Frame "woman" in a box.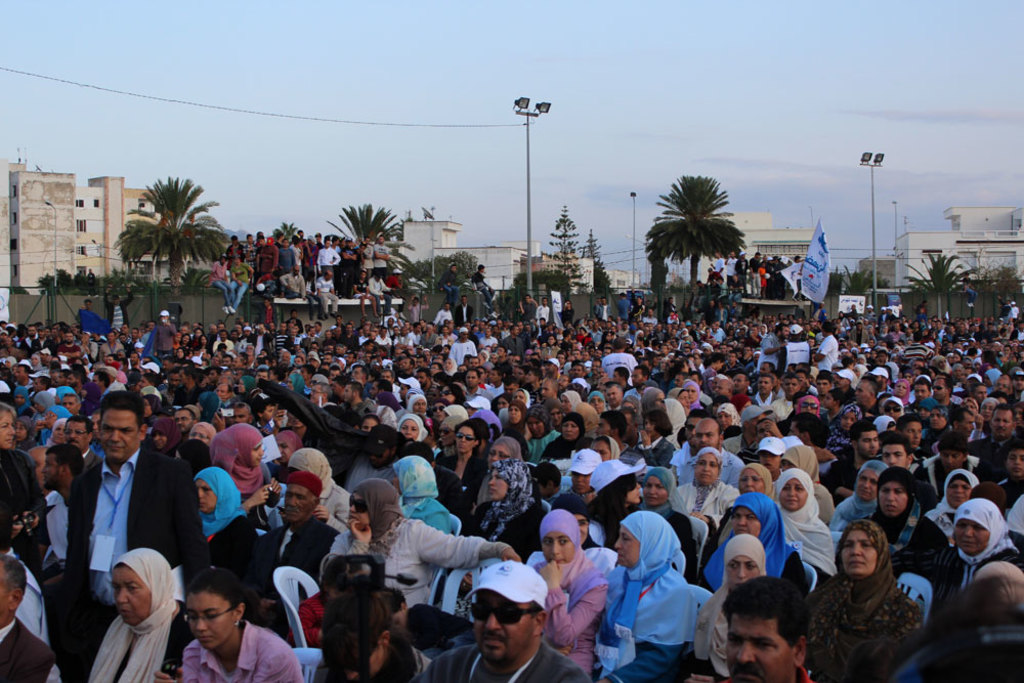
330, 478, 523, 605.
